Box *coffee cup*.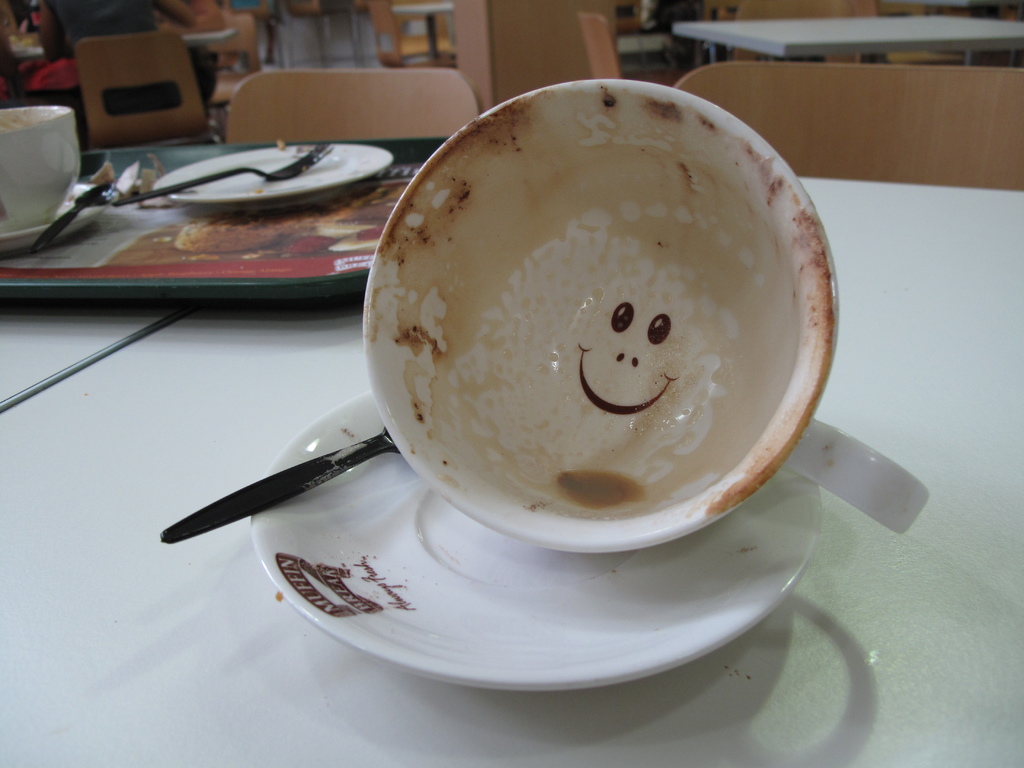
left=0, top=104, right=86, bottom=236.
